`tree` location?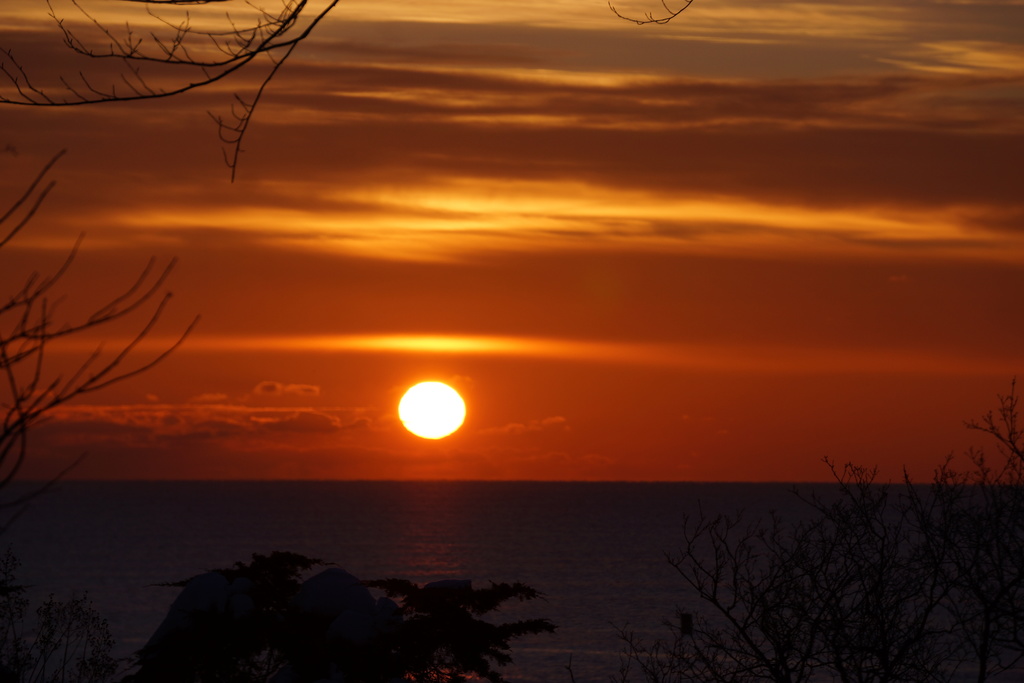
bbox(8, 106, 269, 520)
